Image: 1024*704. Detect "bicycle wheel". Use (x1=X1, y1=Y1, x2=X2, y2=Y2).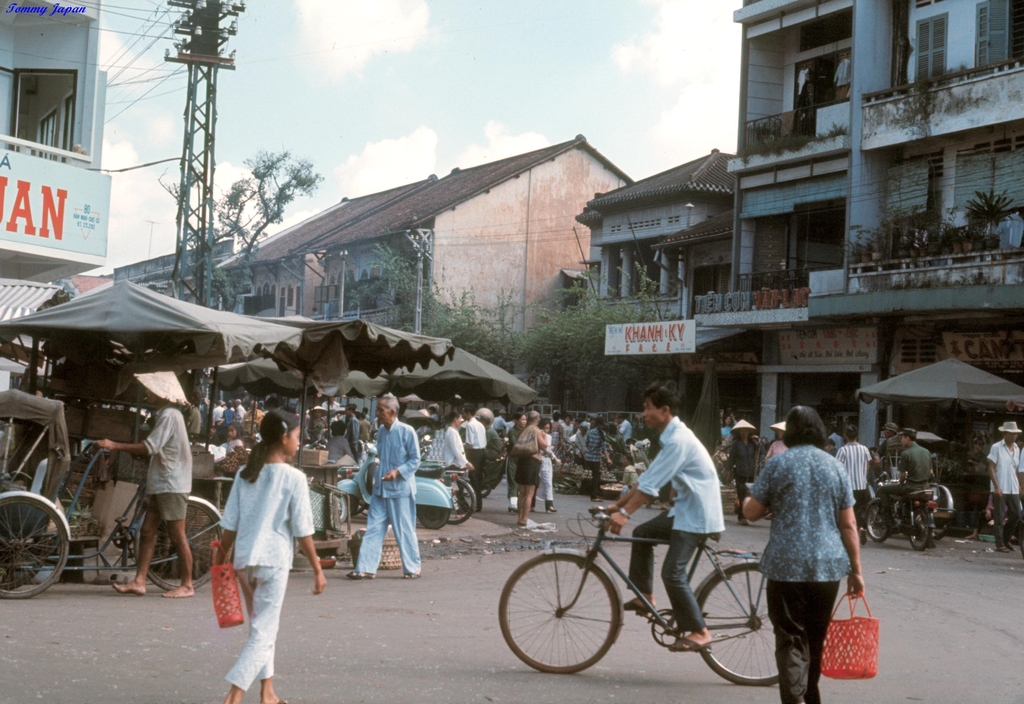
(x1=133, y1=500, x2=220, y2=592).
